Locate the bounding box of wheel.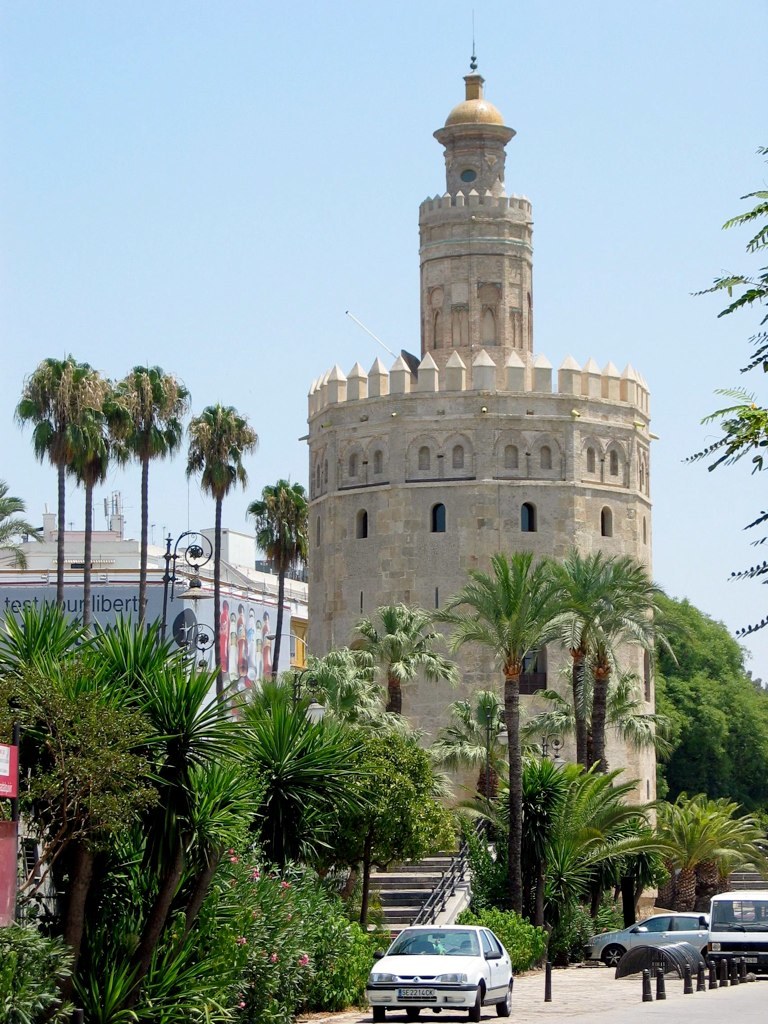
Bounding box: [495,986,513,1014].
